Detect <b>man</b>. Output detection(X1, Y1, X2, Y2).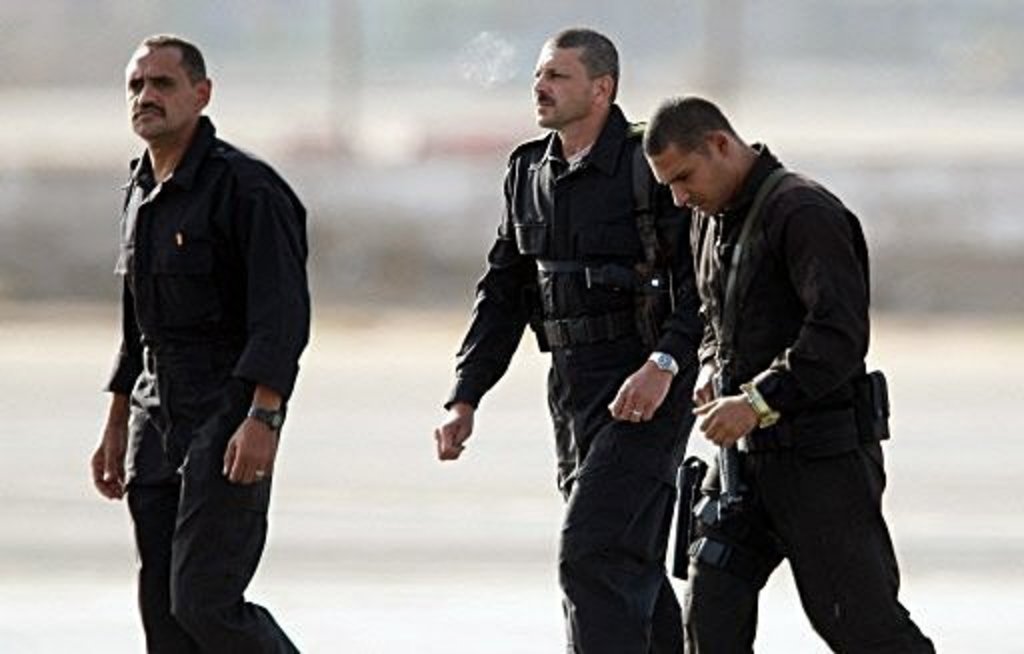
detection(428, 26, 706, 652).
